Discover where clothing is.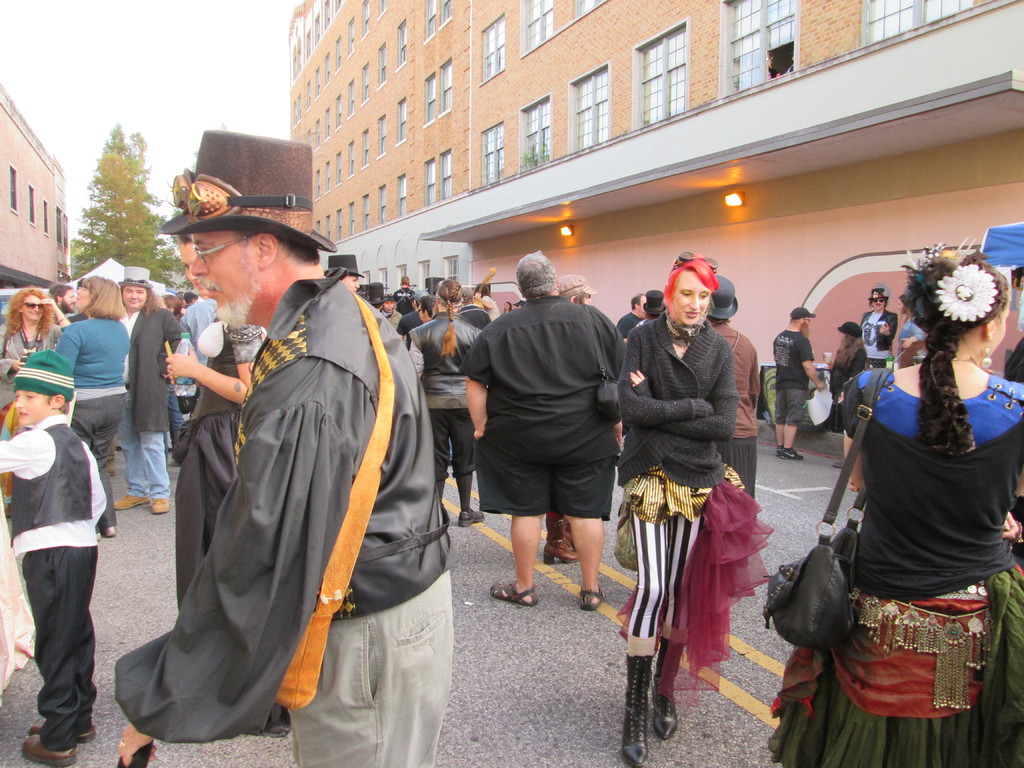
Discovered at 412 308 479 514.
